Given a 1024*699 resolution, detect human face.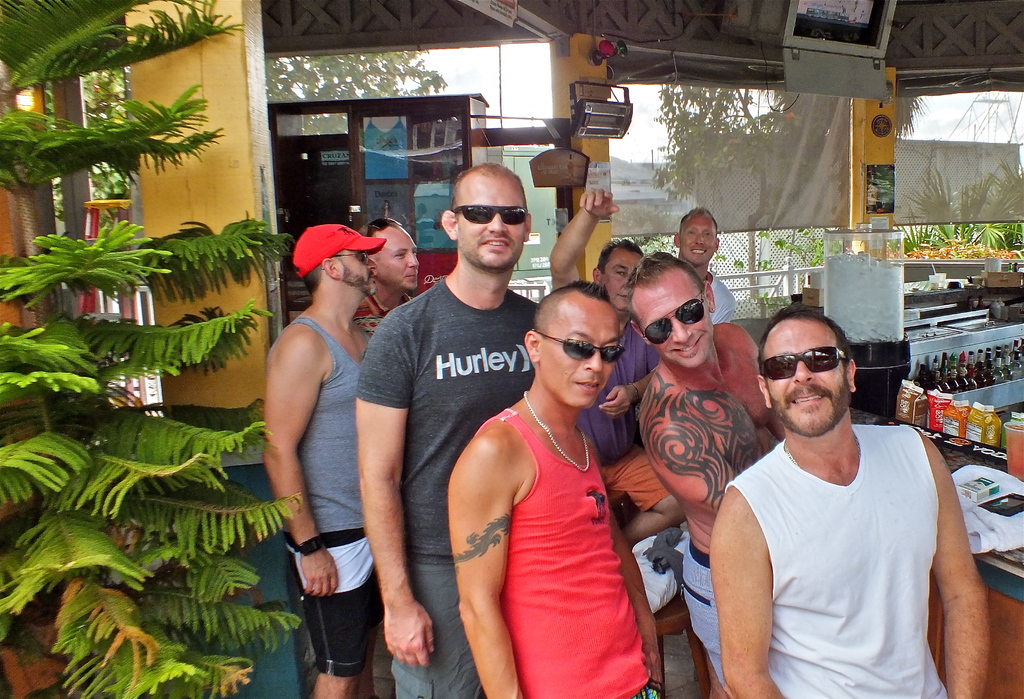
Rect(767, 323, 845, 437).
